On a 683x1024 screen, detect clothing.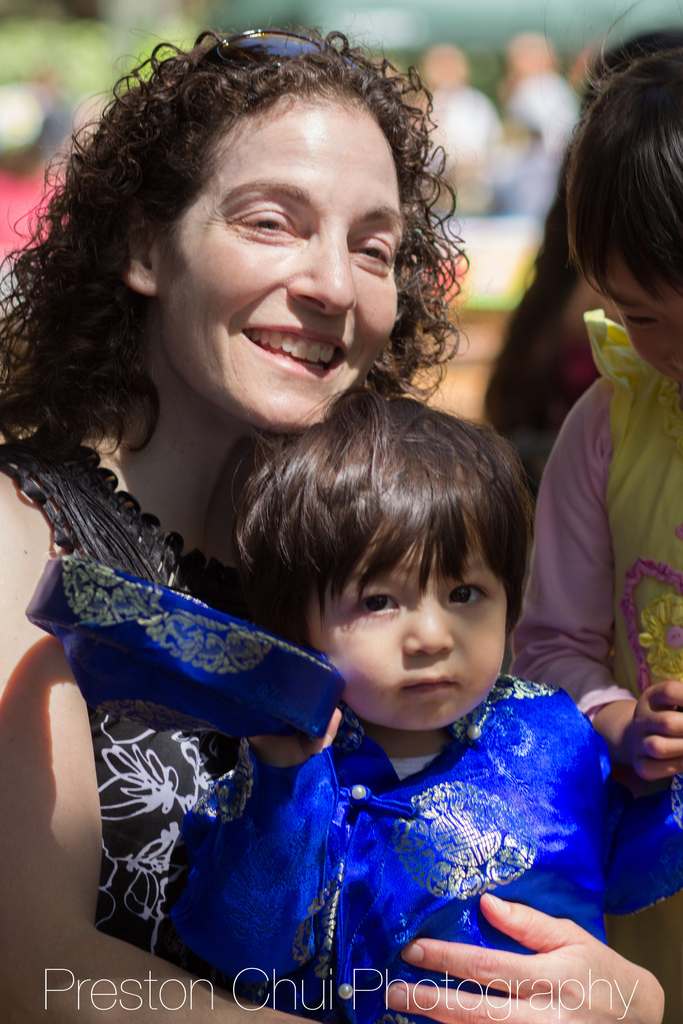
513/64/579/214.
